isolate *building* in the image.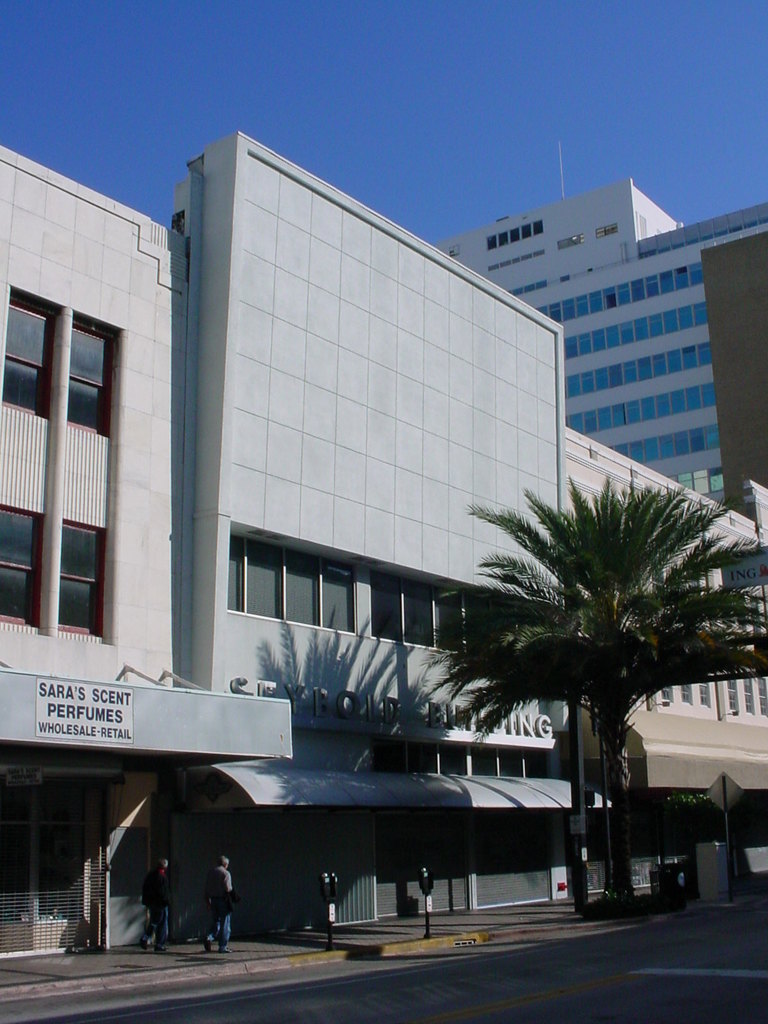
Isolated region: (432,146,767,502).
